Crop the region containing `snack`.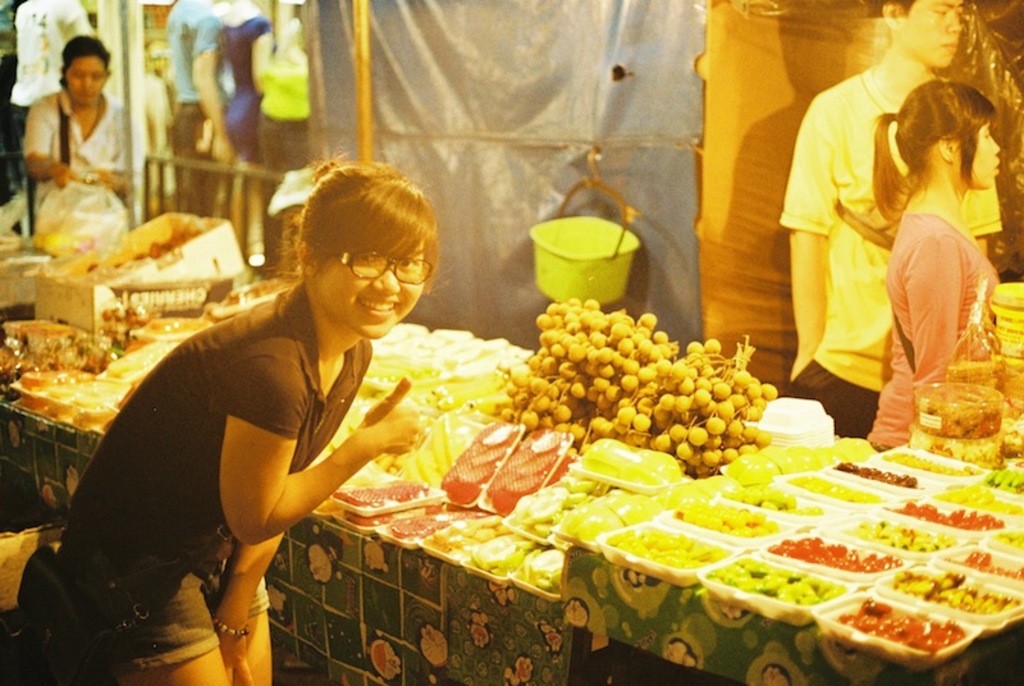
Crop region: [938,543,1023,580].
